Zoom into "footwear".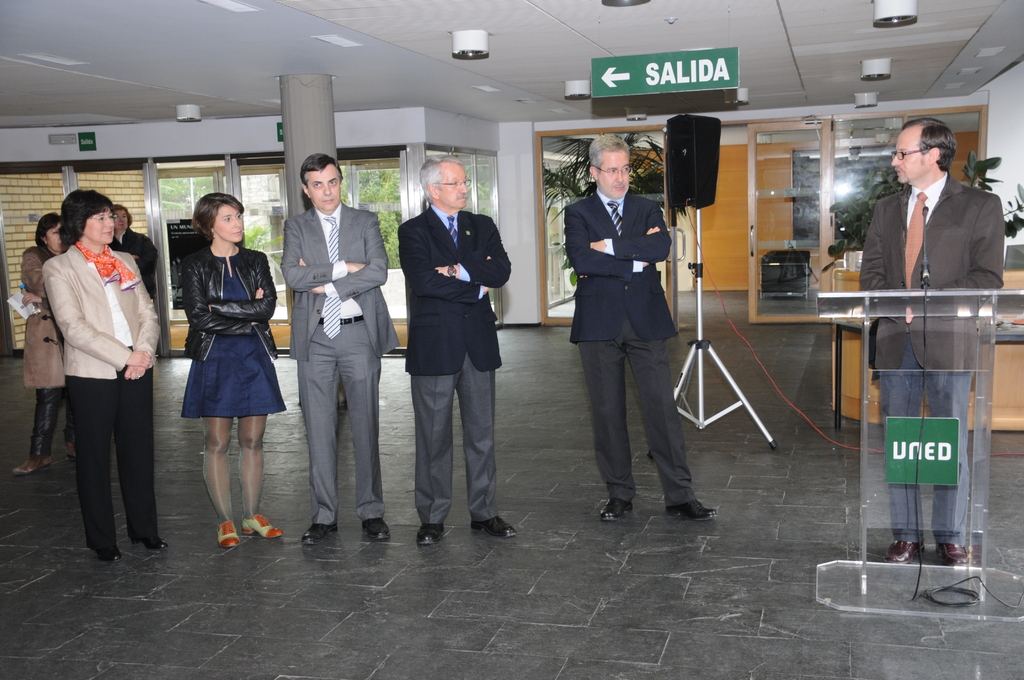
Zoom target: Rect(218, 520, 240, 548).
